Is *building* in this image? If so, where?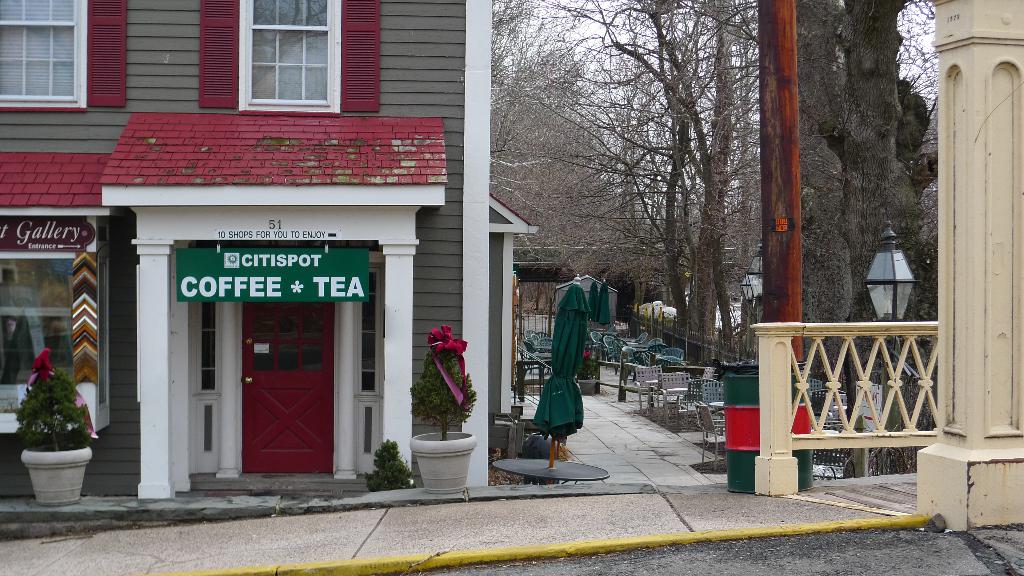
Yes, at select_region(0, 0, 543, 541).
